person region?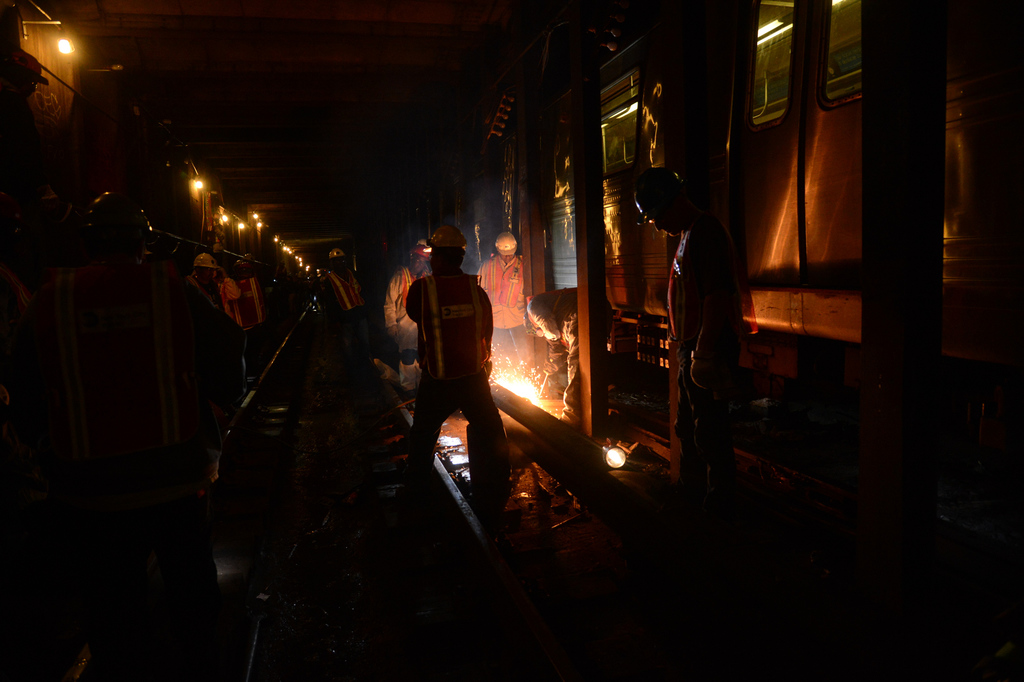
(left=321, top=245, right=364, bottom=327)
